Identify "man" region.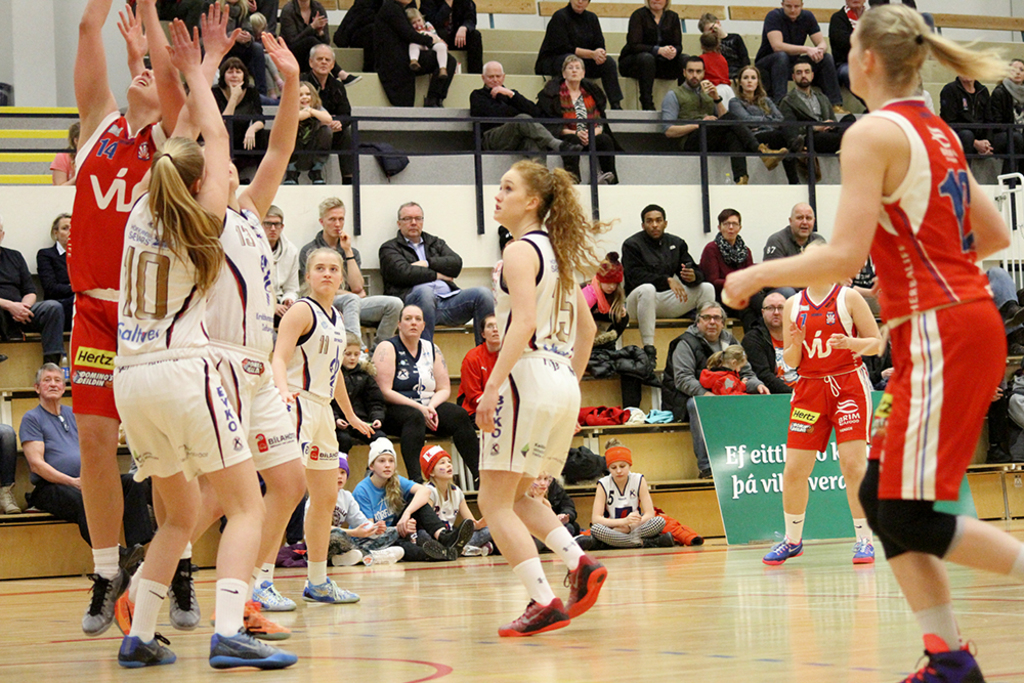
Region: l=299, t=42, r=353, b=184.
